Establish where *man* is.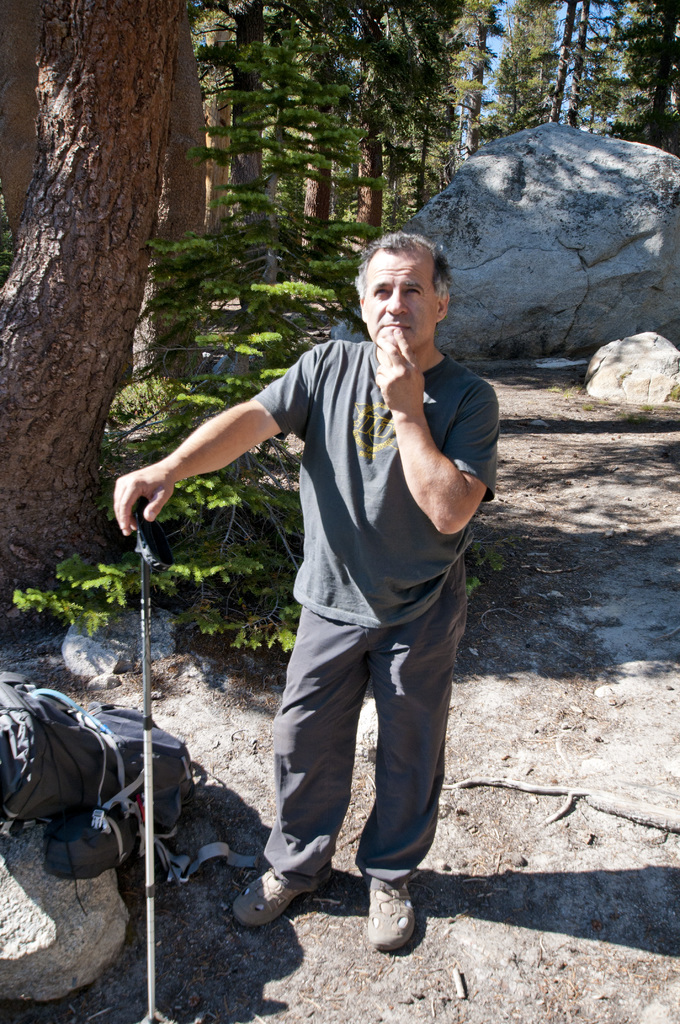
Established at x1=114, y1=232, x2=503, y2=955.
